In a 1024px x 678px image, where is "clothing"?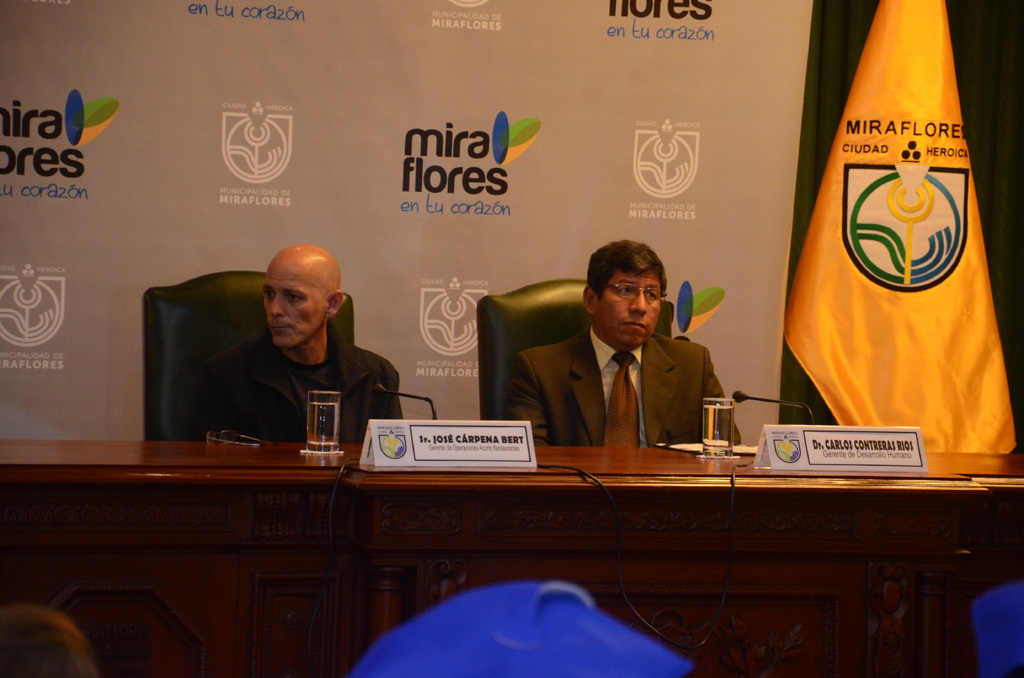
{"x1": 490, "y1": 295, "x2": 730, "y2": 460}.
